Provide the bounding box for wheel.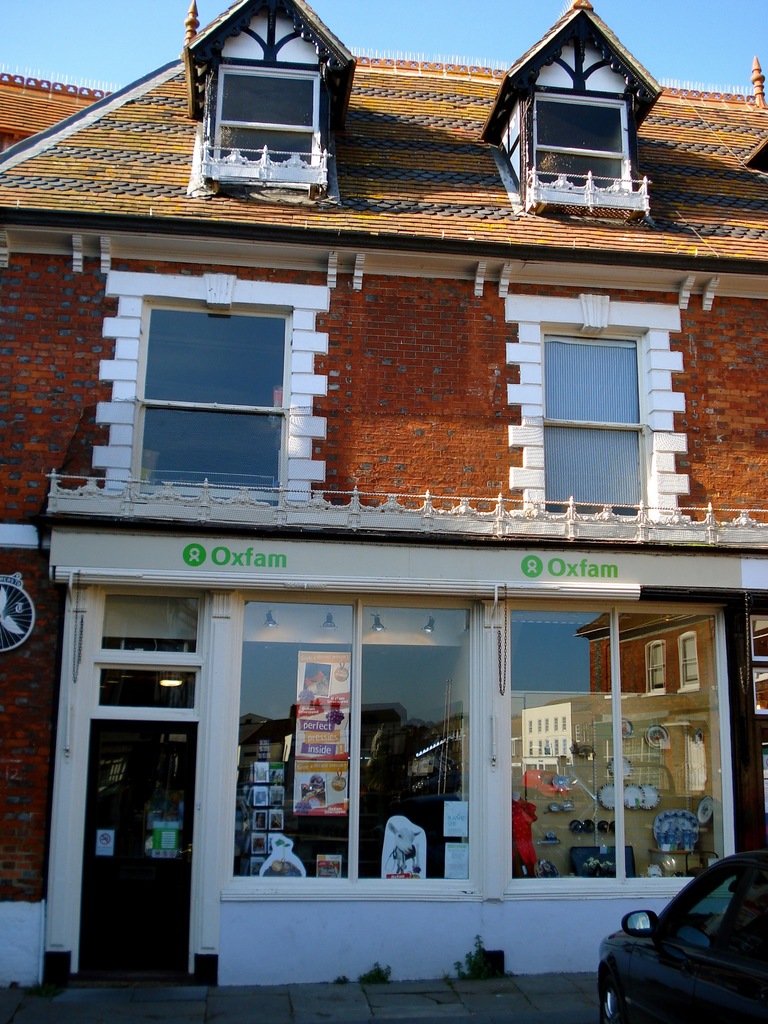
box(599, 961, 639, 1023).
